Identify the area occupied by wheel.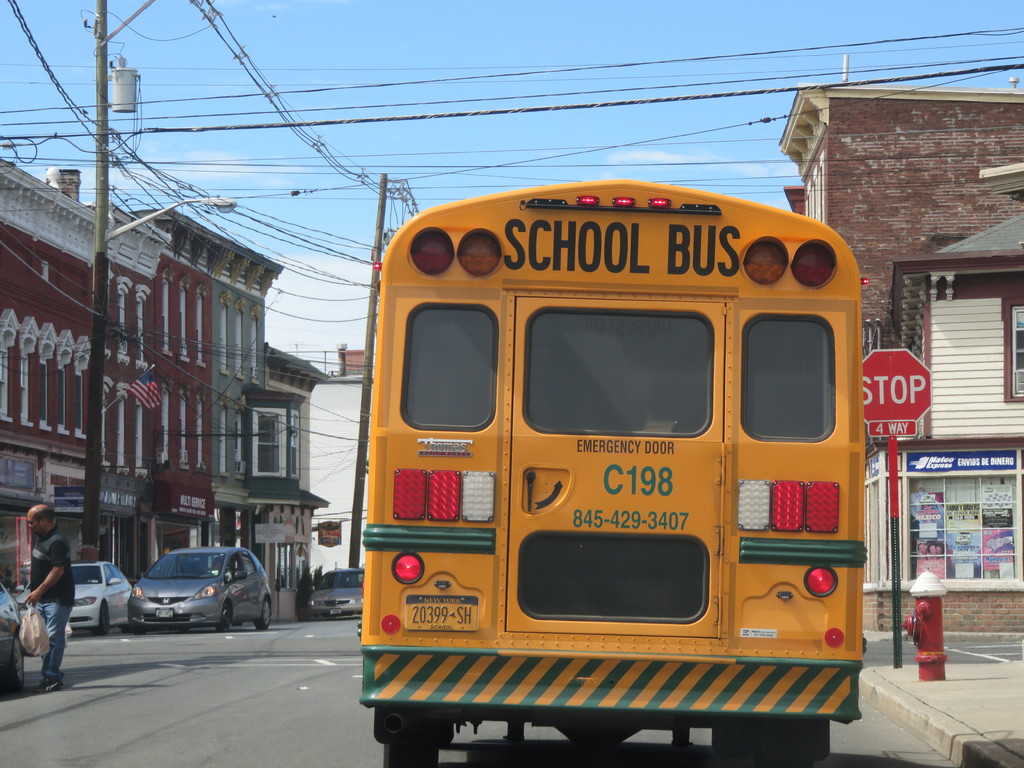
Area: <box>253,596,275,632</box>.
